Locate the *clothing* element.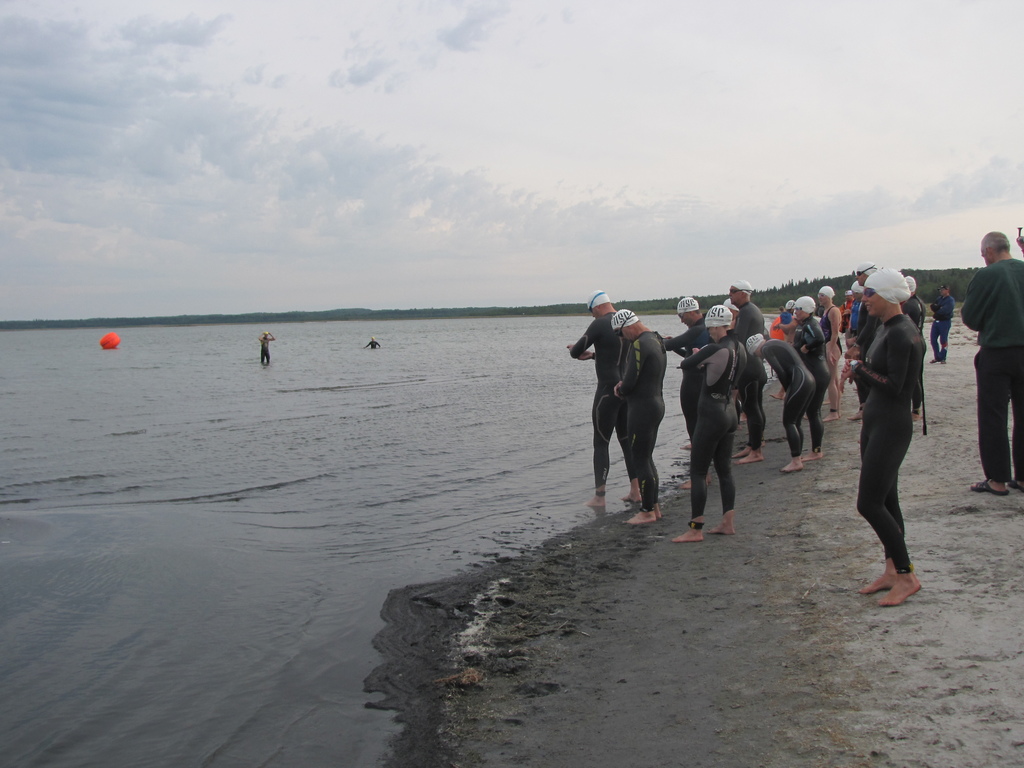
Element bbox: [673,322,701,436].
